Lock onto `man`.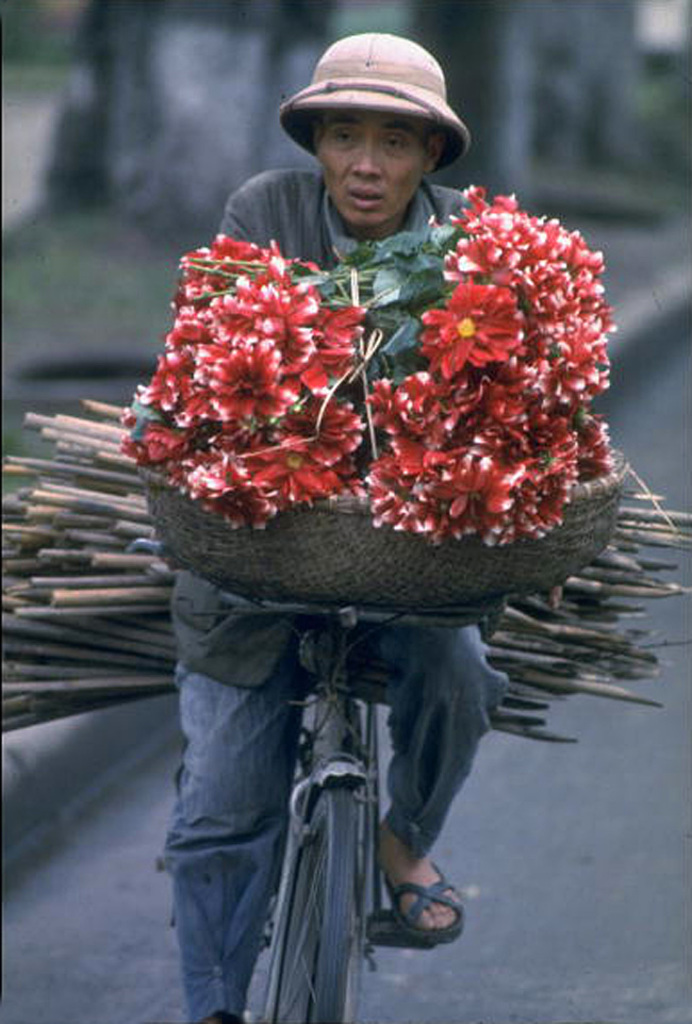
Locked: [x1=168, y1=40, x2=509, y2=1023].
